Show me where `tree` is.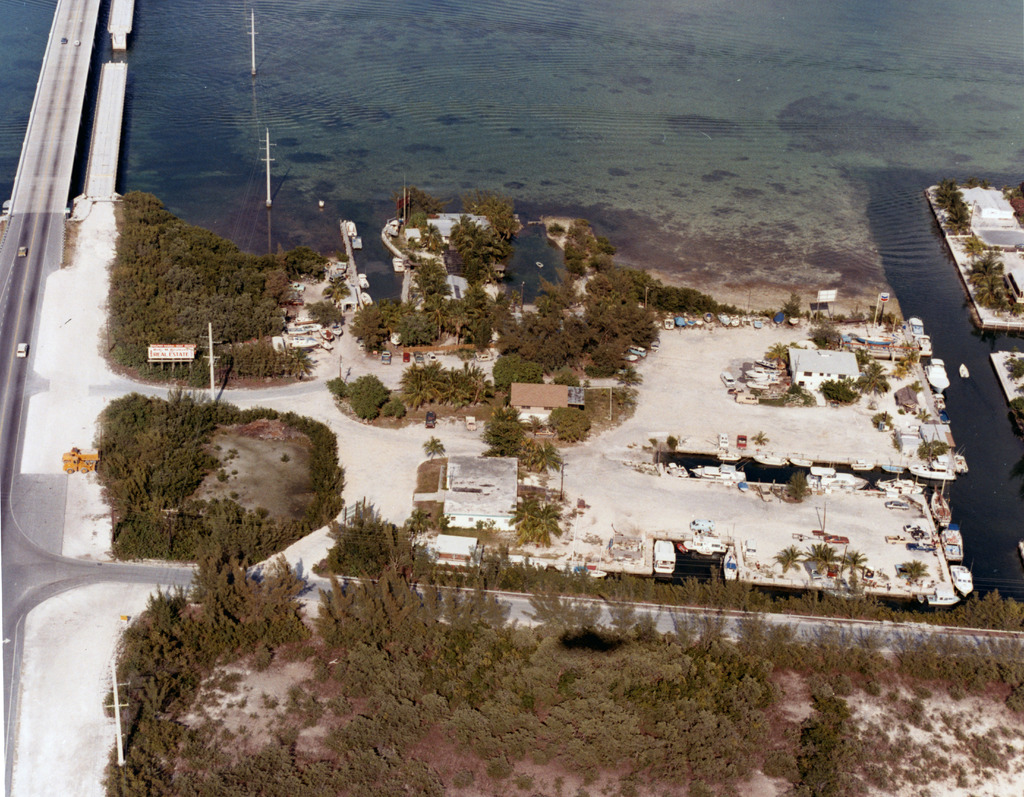
`tree` is at box=[415, 435, 449, 463].
